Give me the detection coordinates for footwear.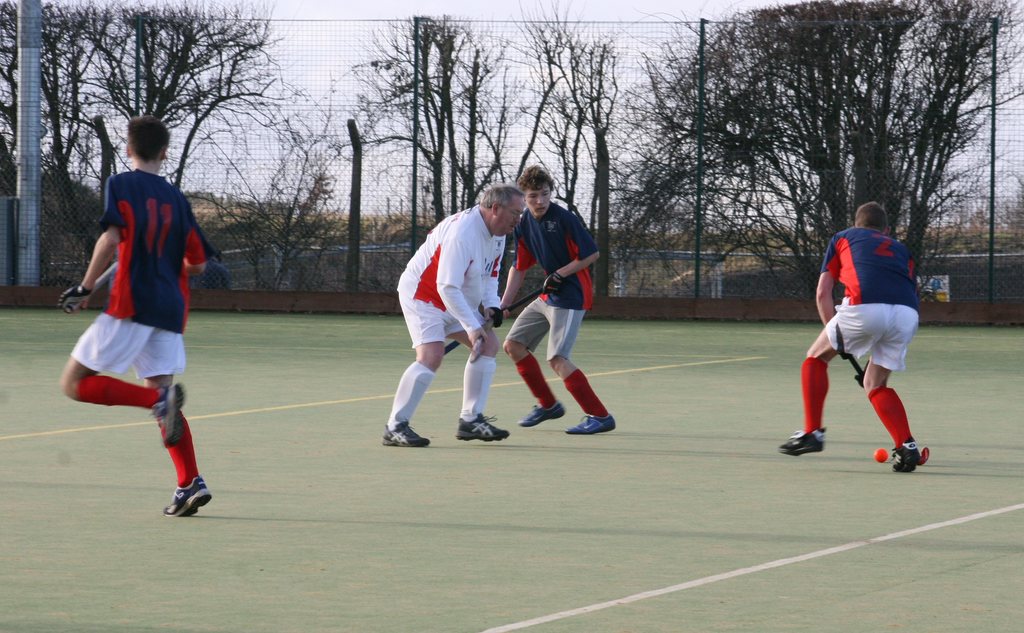
[515,401,561,423].
